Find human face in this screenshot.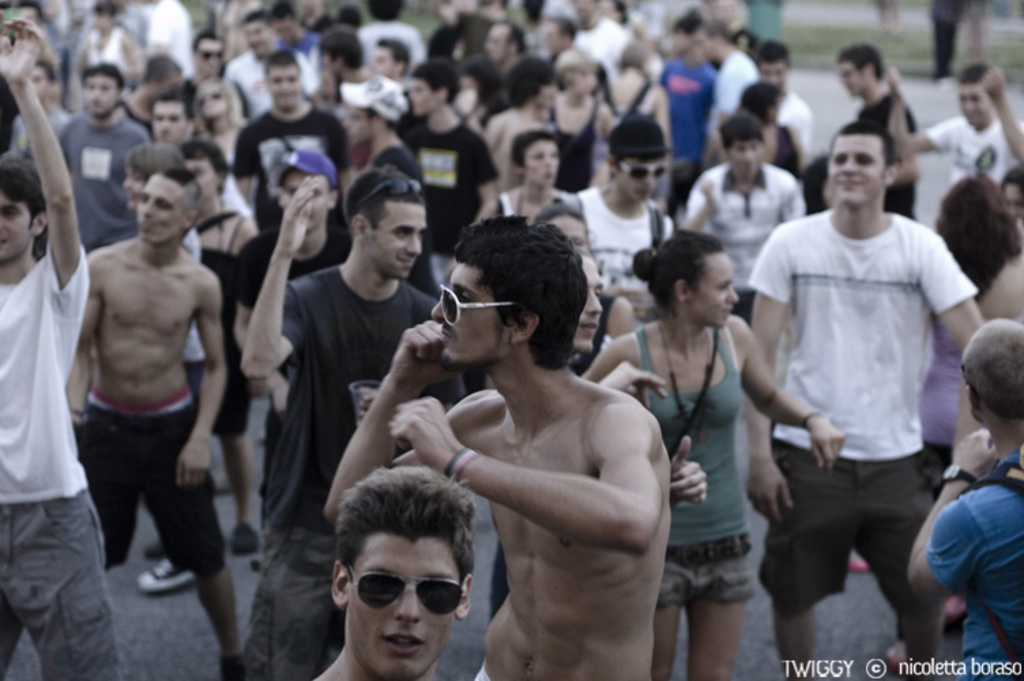
The bounding box for human face is (345,101,377,146).
